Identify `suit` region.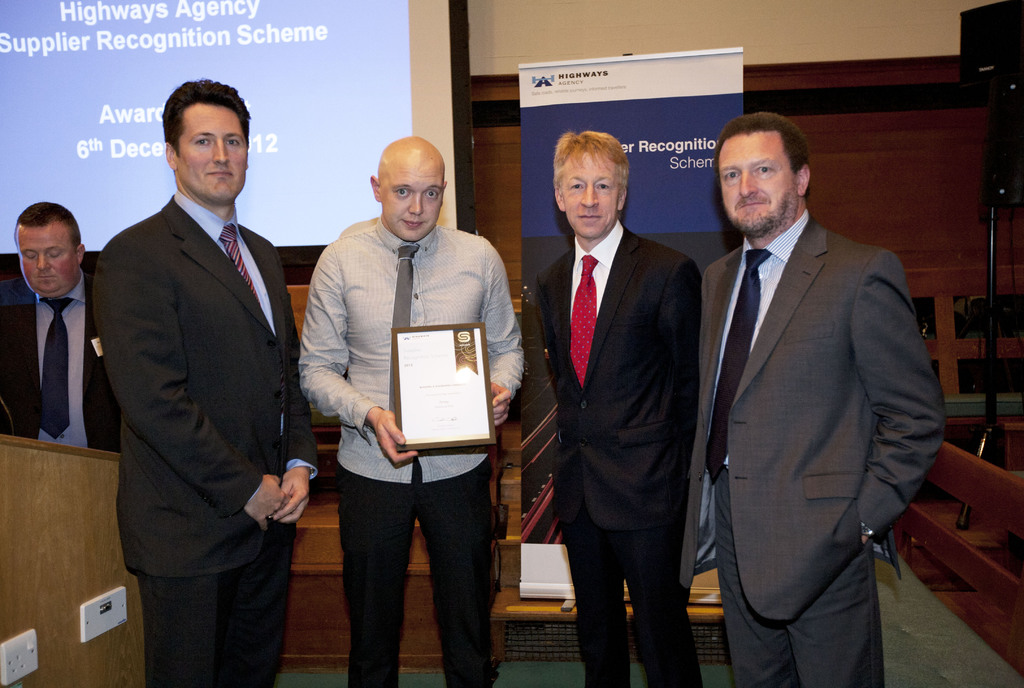
Region: bbox=(673, 116, 941, 680).
